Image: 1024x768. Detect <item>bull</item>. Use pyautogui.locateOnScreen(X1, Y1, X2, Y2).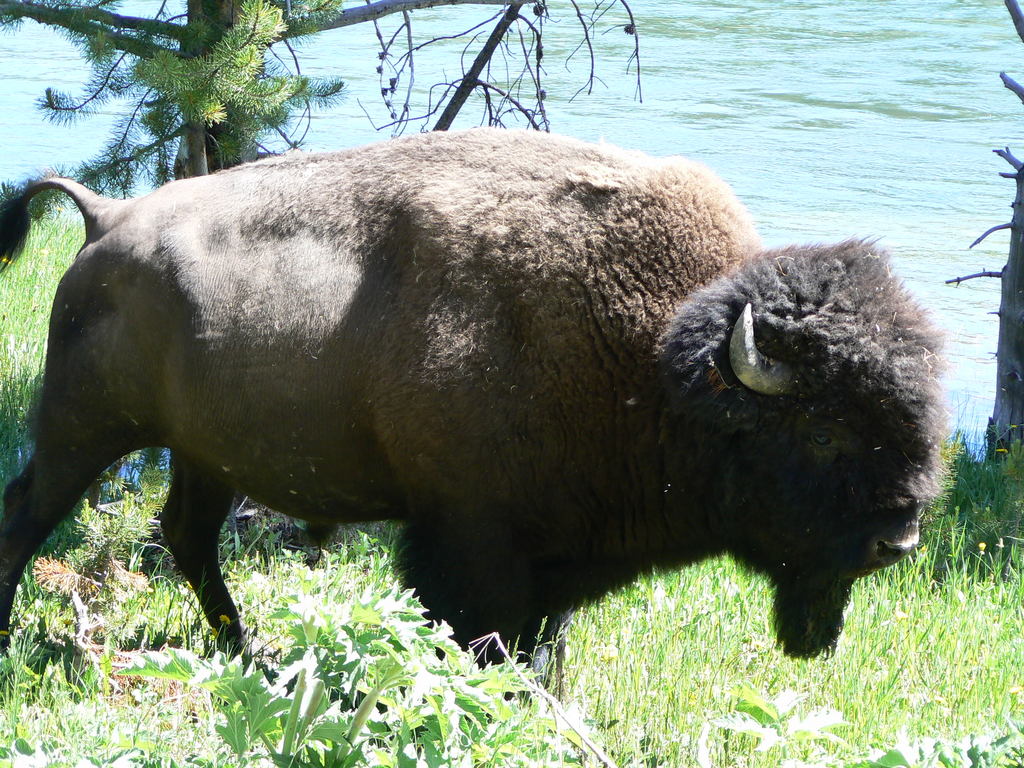
pyautogui.locateOnScreen(0, 124, 954, 719).
